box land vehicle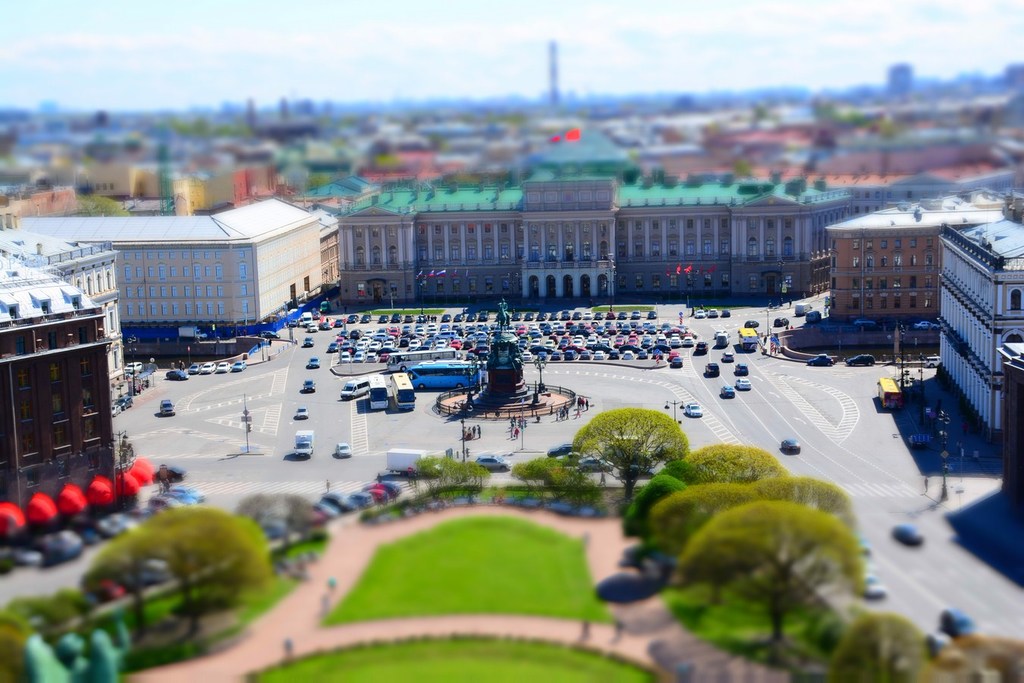
region(482, 313, 489, 320)
